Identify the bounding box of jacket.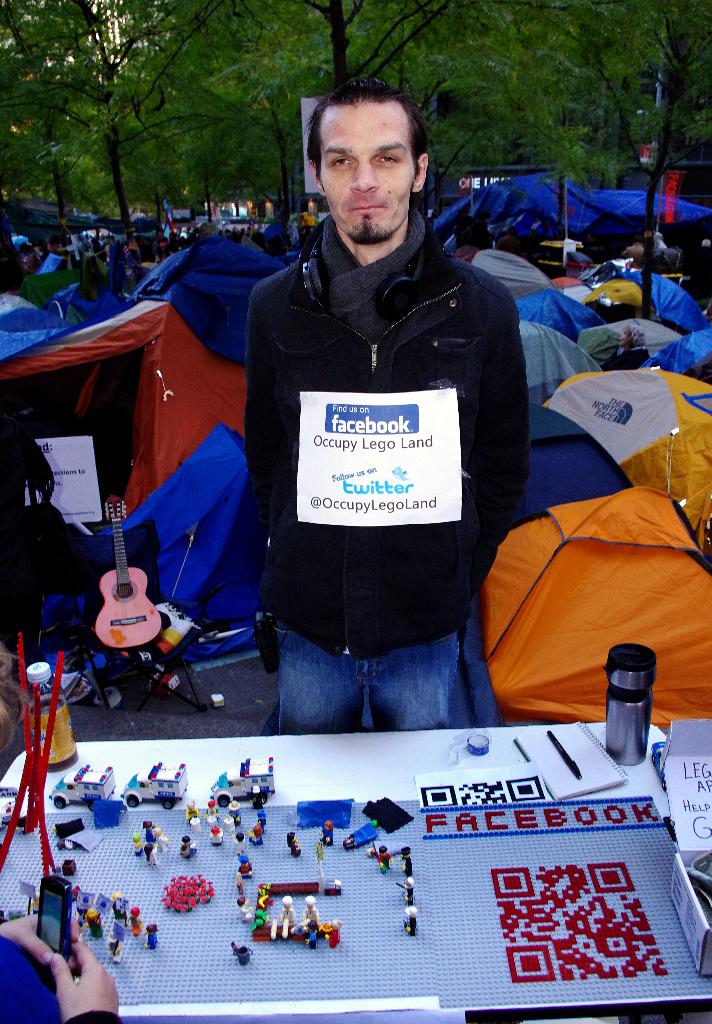
Rect(244, 214, 526, 661).
